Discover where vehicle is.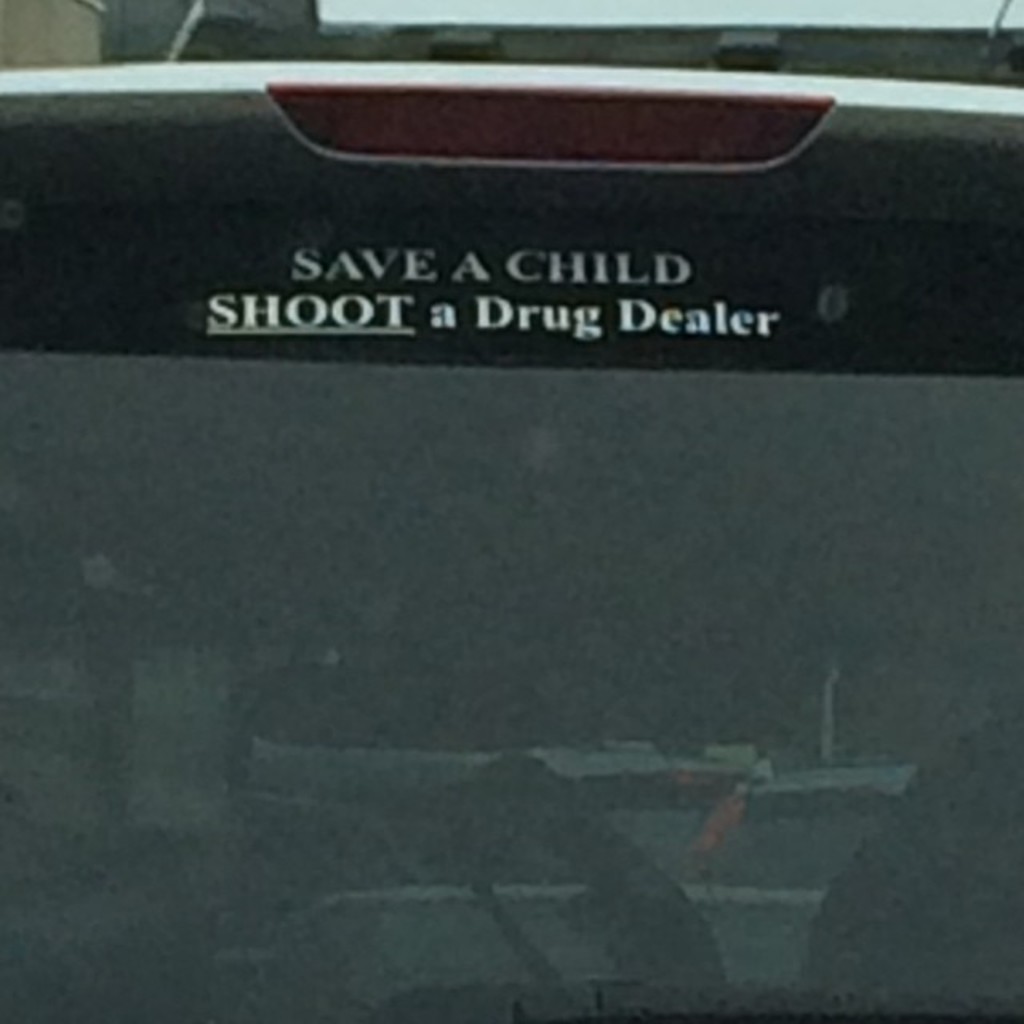
Discovered at crop(0, 0, 1022, 1022).
